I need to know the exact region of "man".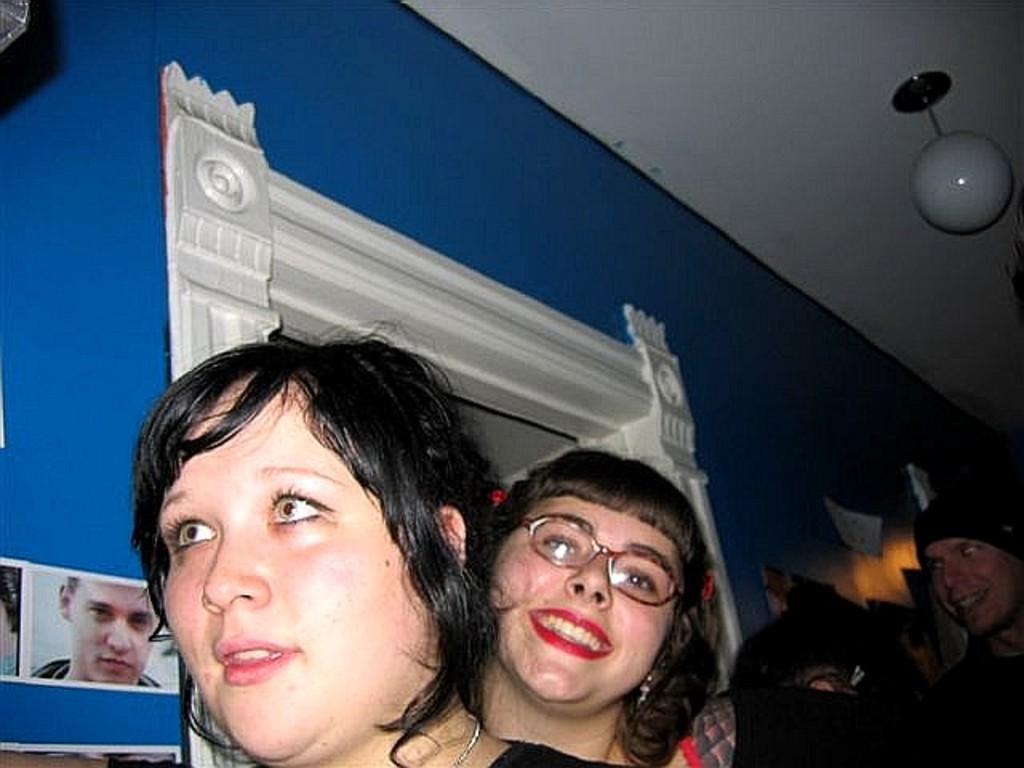
Region: 29, 576, 160, 686.
